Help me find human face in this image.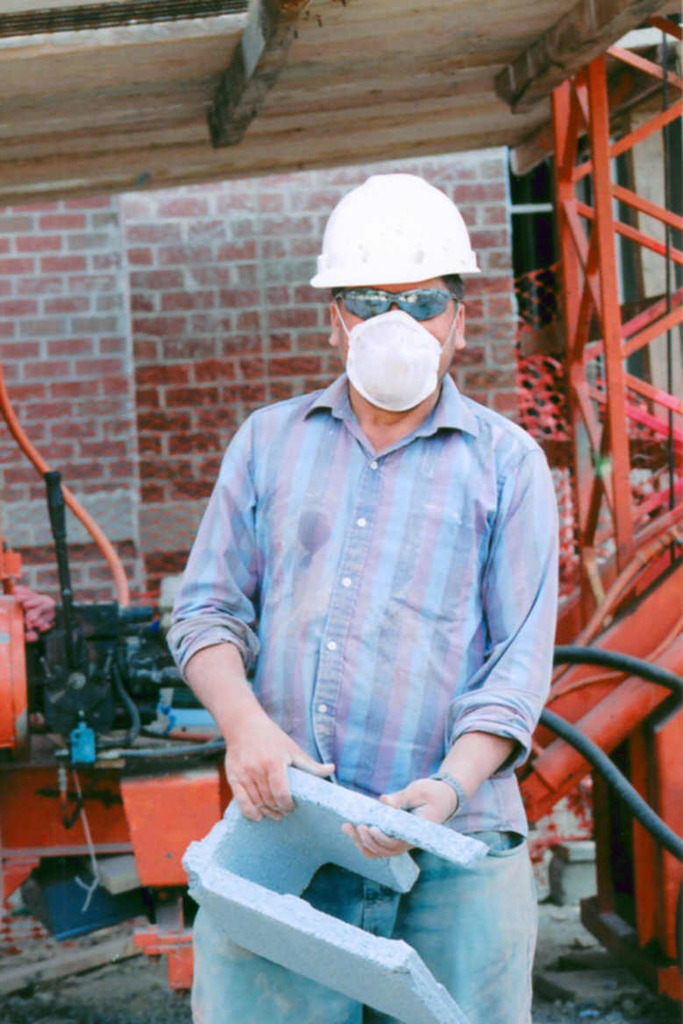
Found it: [329, 279, 455, 398].
